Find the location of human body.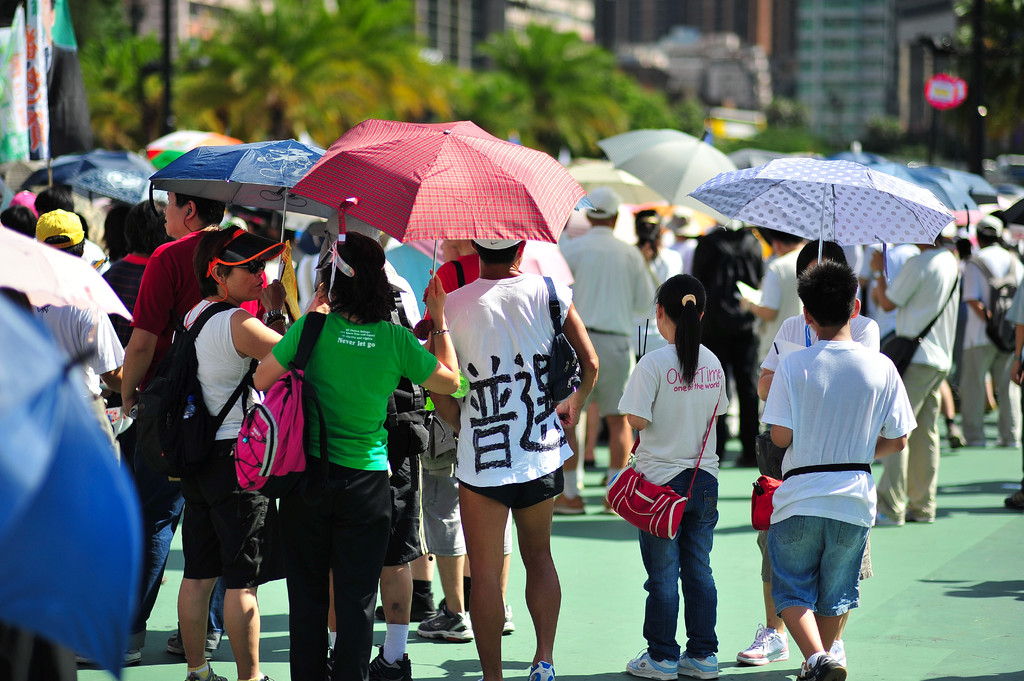
Location: Rect(630, 209, 677, 354).
